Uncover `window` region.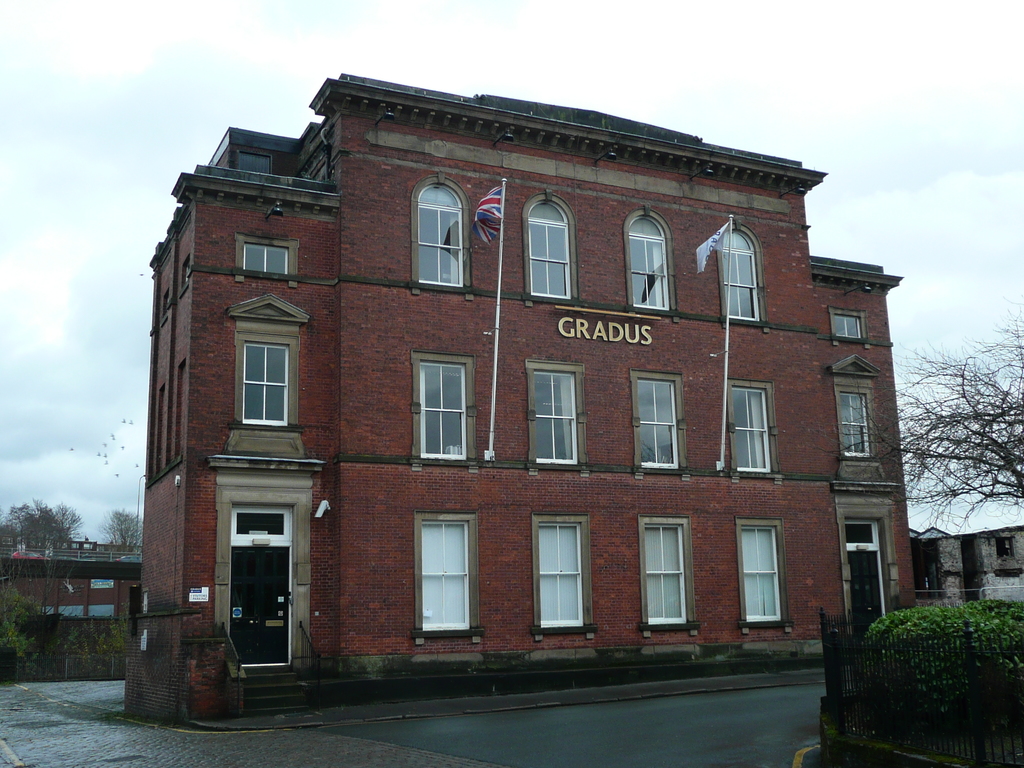
Uncovered: crop(516, 188, 582, 300).
